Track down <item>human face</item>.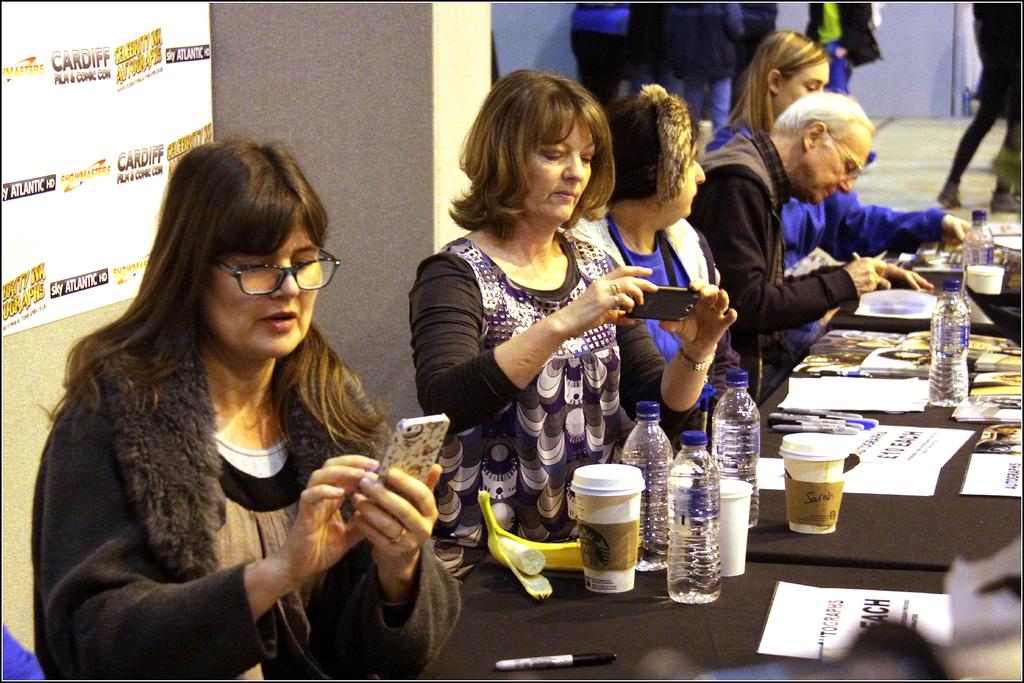
Tracked to [664, 155, 706, 217].
